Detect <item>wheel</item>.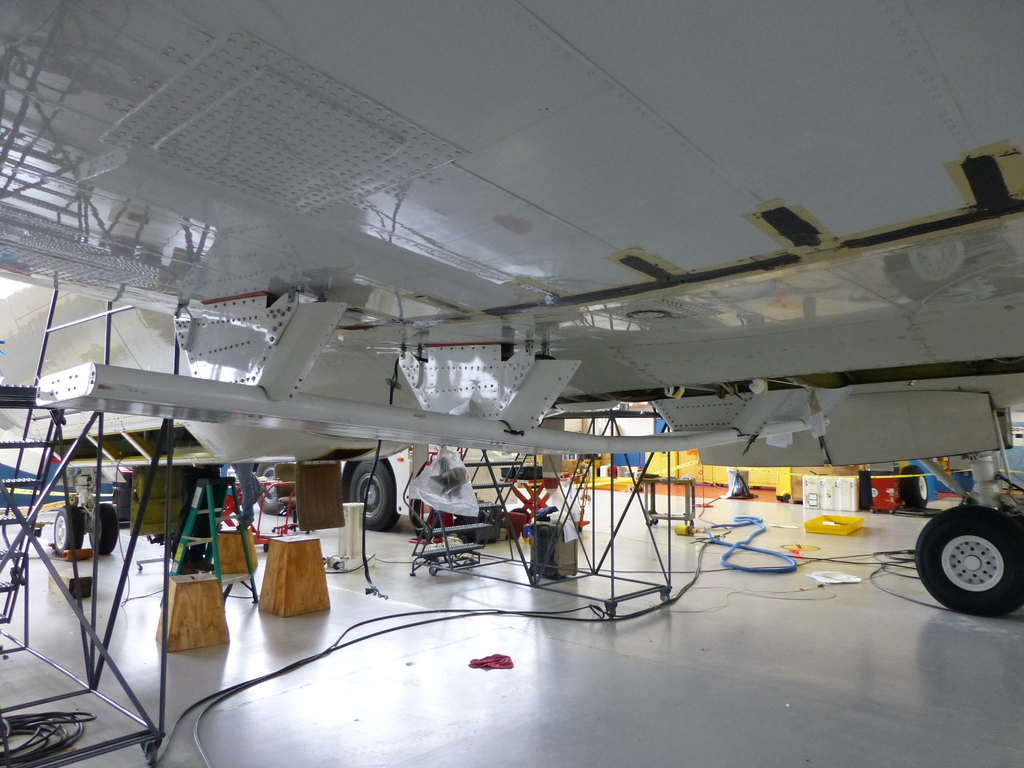
Detected at left=253, top=457, right=299, bottom=514.
